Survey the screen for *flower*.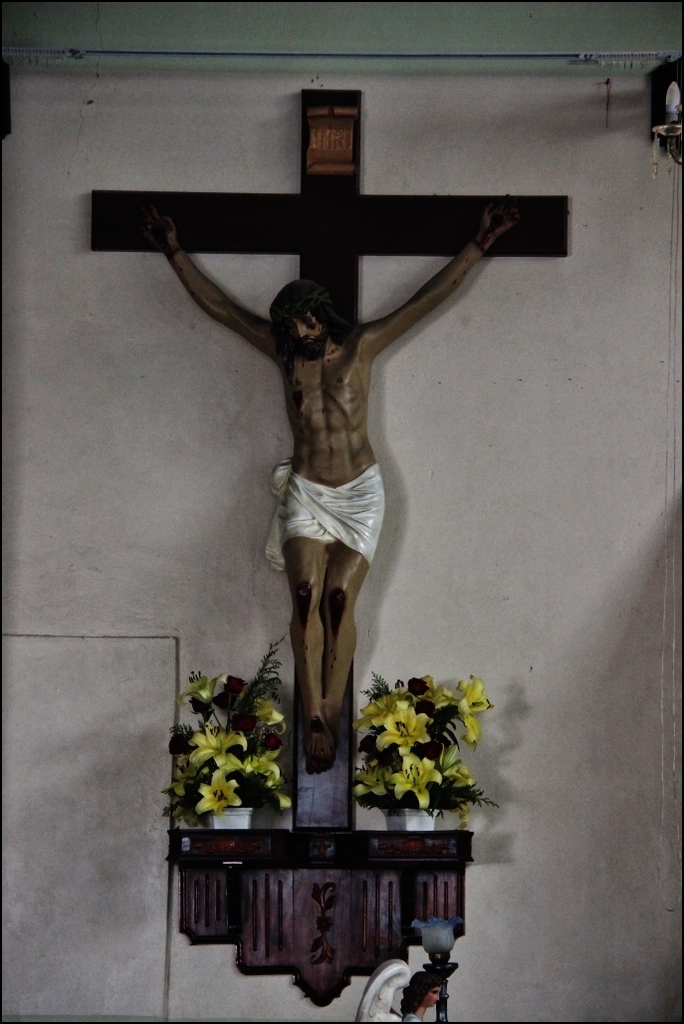
Survey found: crop(191, 770, 242, 822).
